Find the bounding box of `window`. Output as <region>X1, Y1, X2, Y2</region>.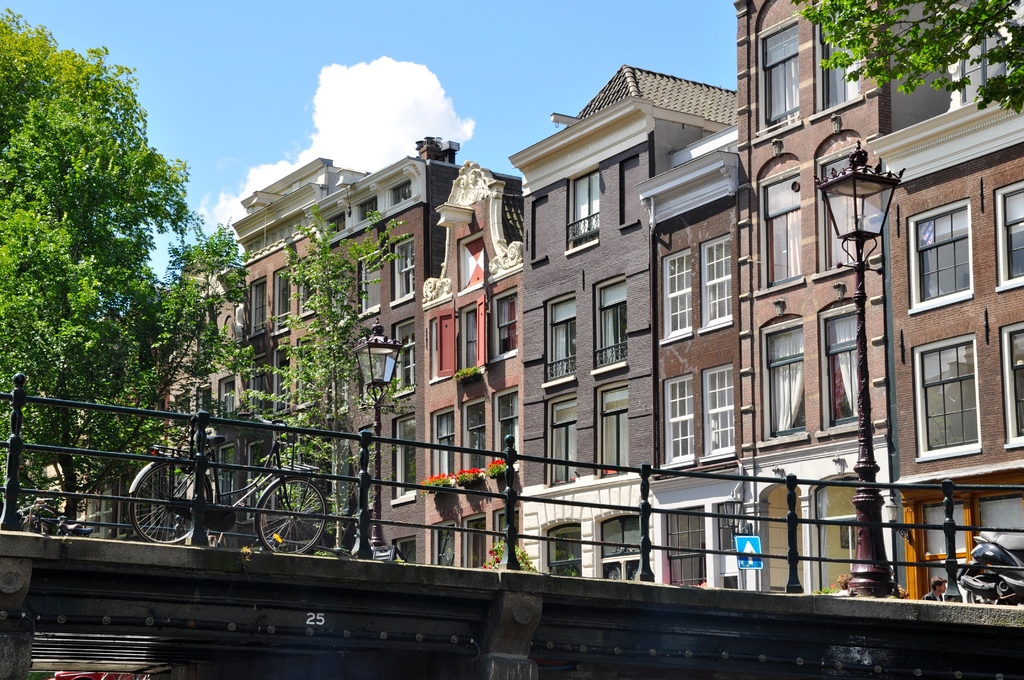
<region>432, 517, 458, 571</region>.
